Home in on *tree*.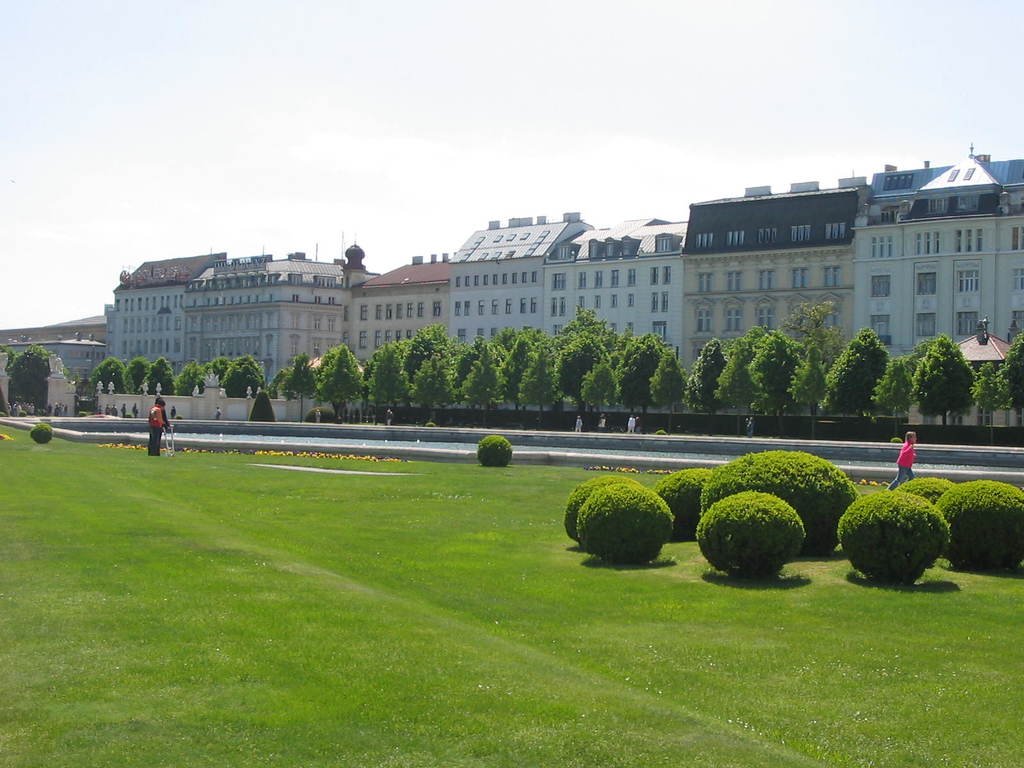
Homed in at 778/300/852/376.
